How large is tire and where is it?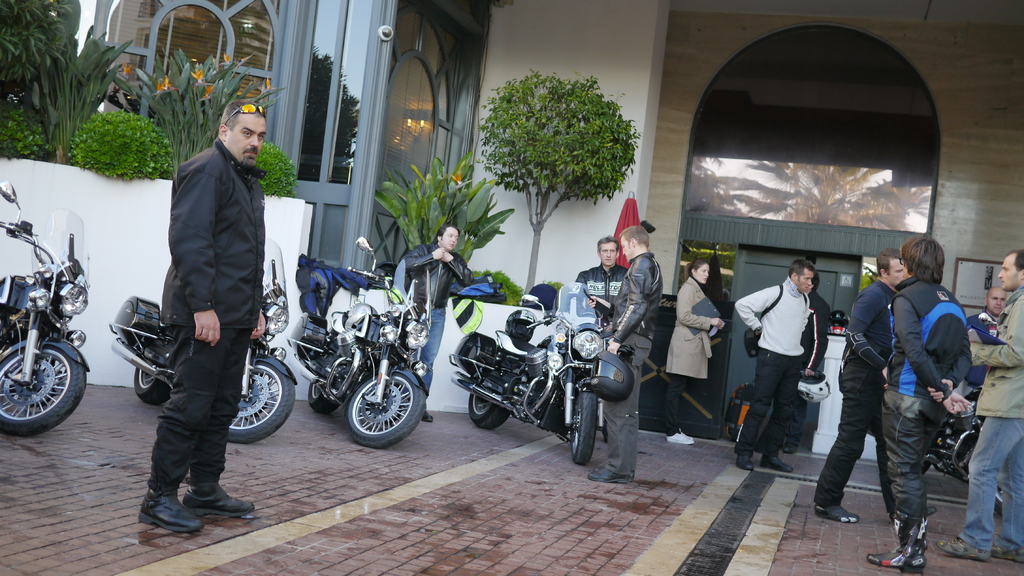
Bounding box: <box>468,385,504,427</box>.
